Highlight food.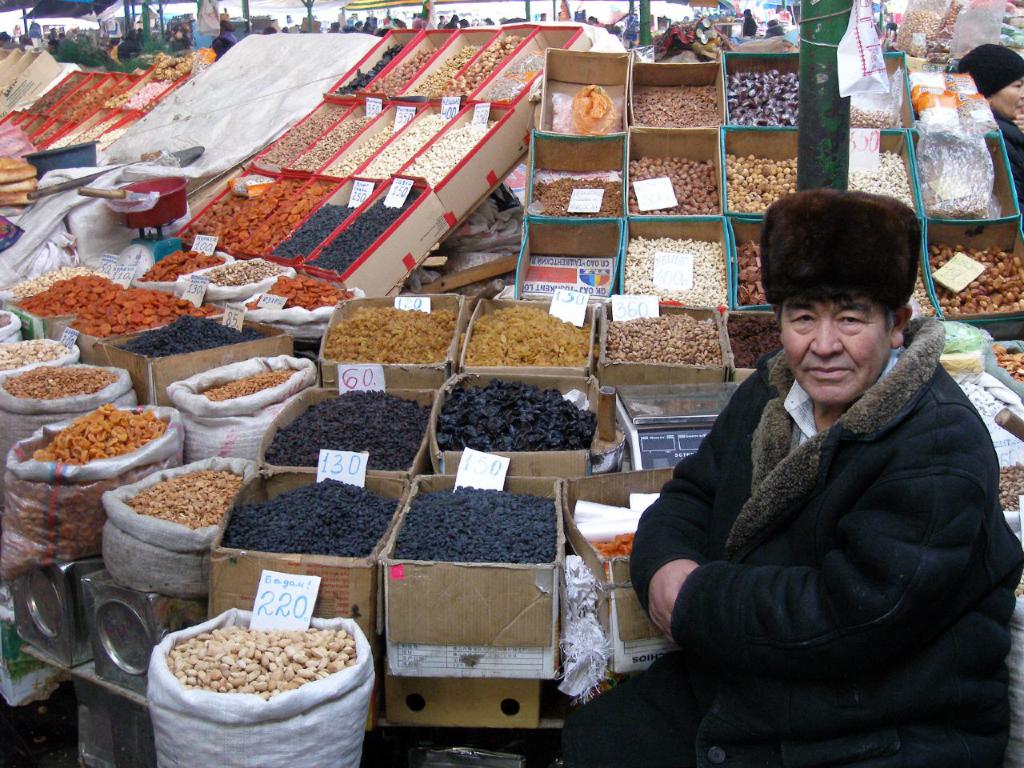
Highlighted region: bbox=[735, 234, 770, 306].
